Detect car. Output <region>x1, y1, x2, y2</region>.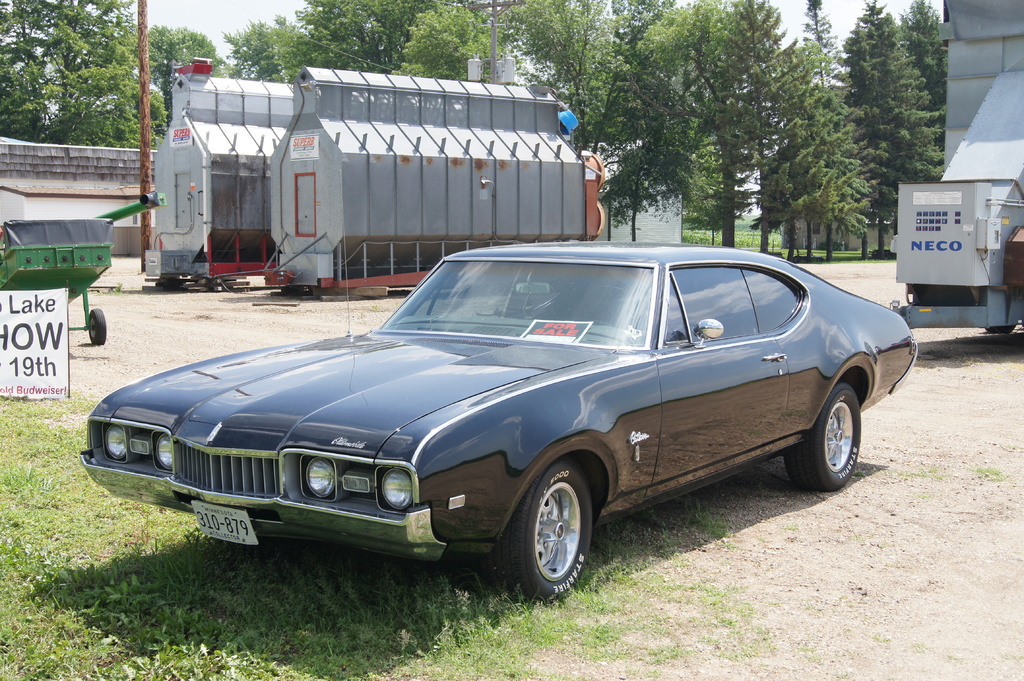
<region>78, 243, 902, 600</region>.
